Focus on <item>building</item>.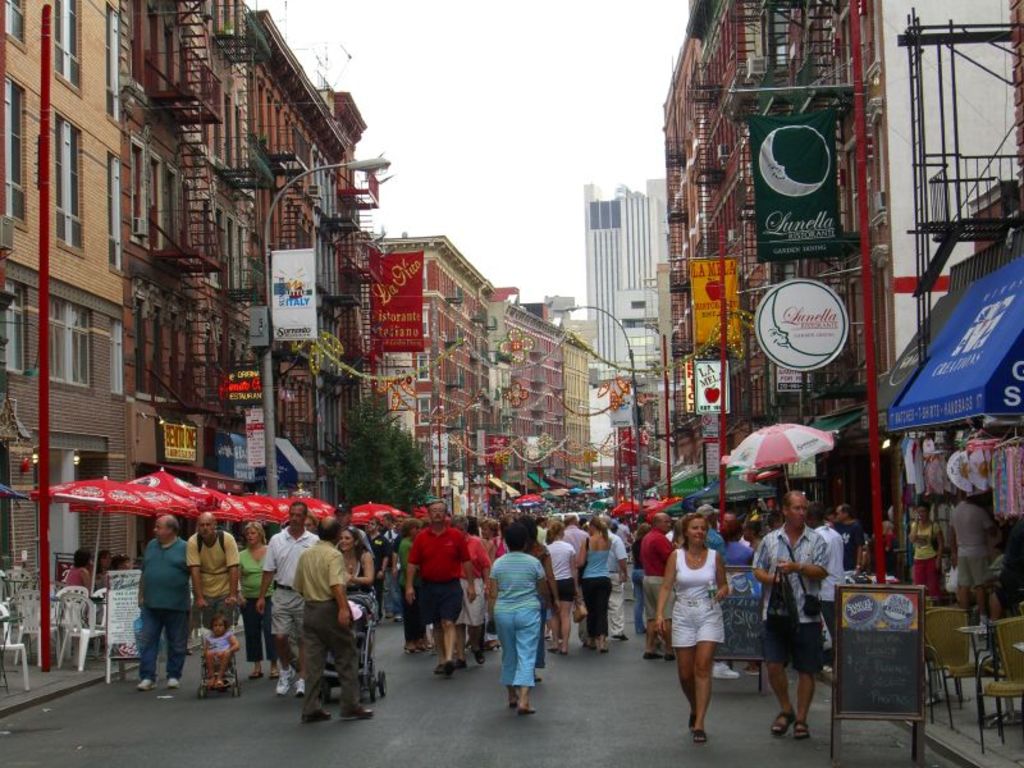
Focused at (1,1,138,577).
